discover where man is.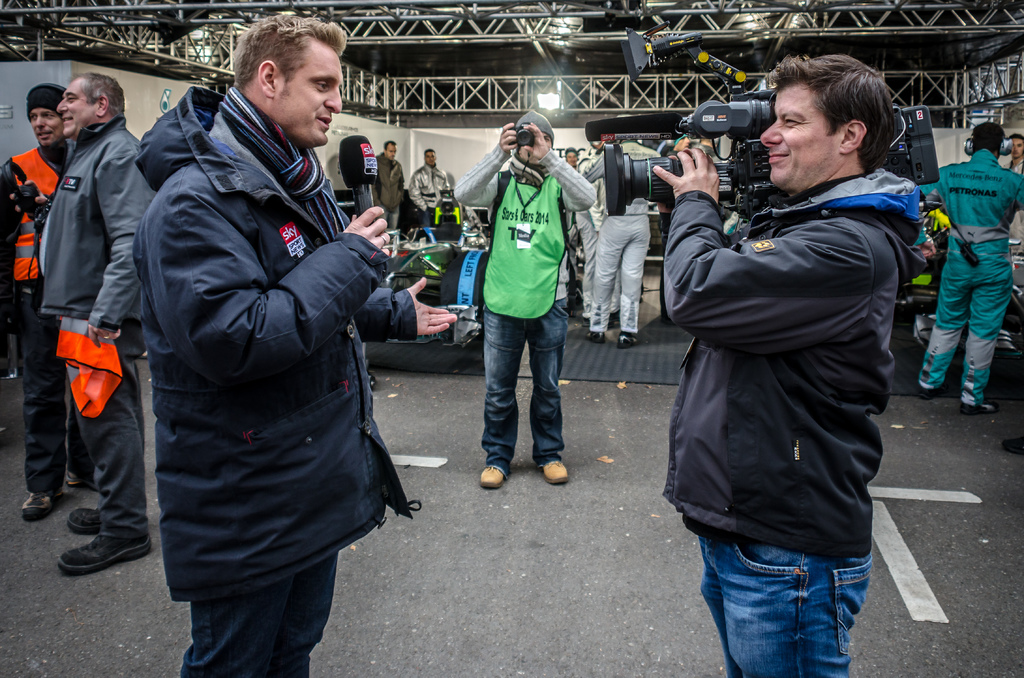
Discovered at crop(131, 13, 451, 672).
